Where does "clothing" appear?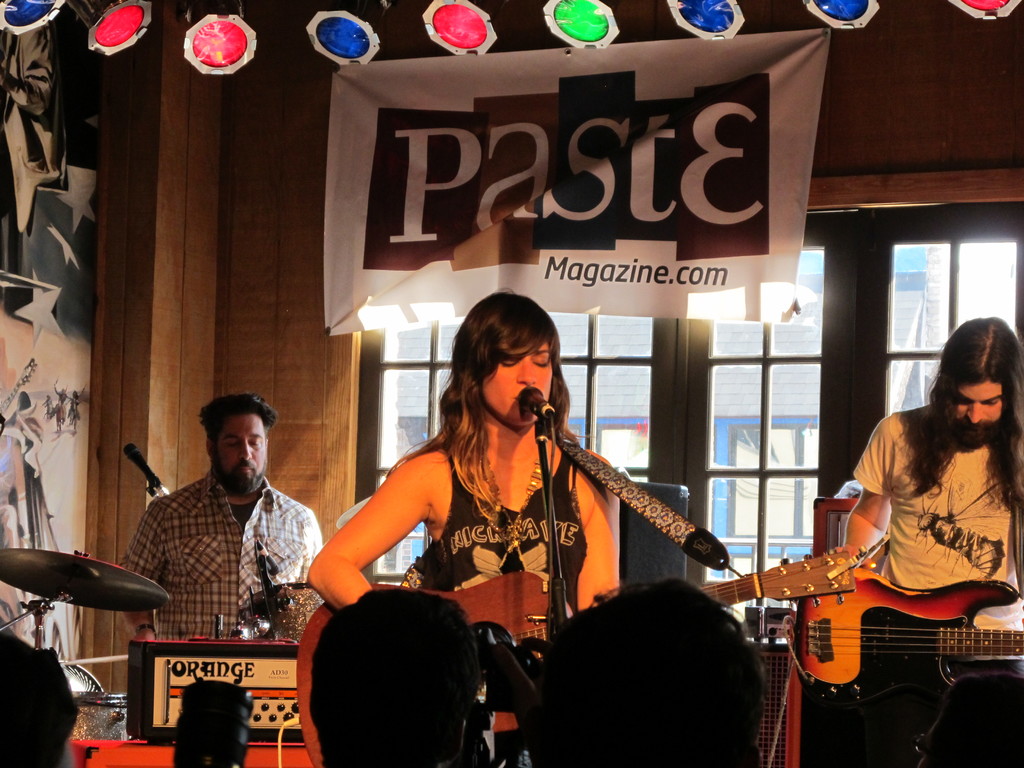
Appears at [x1=397, y1=445, x2=589, y2=627].
